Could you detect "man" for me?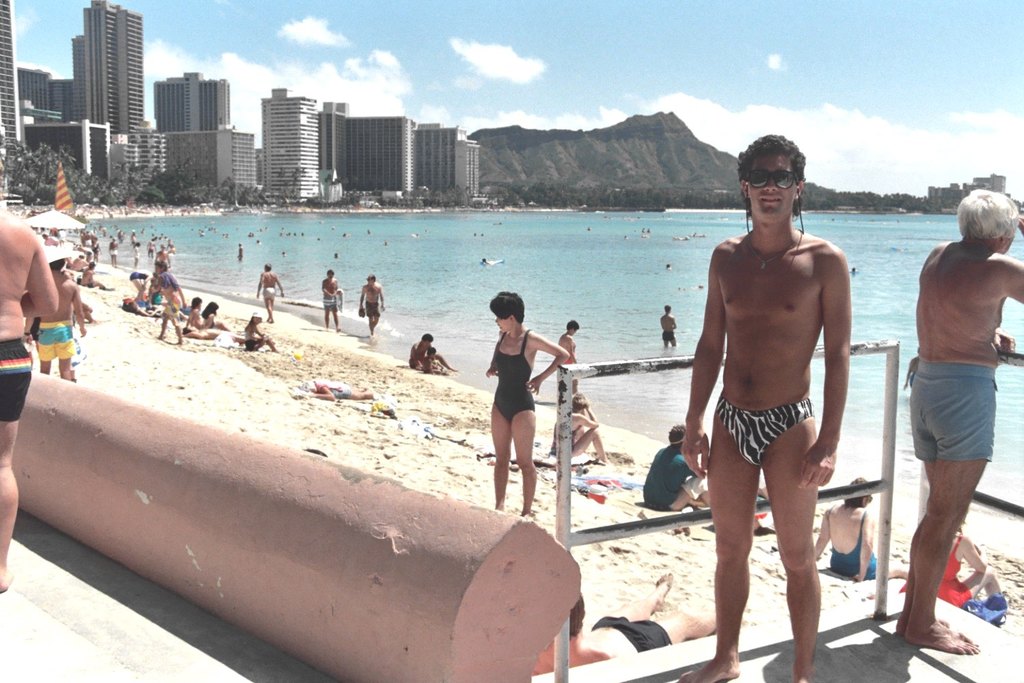
Detection result: locate(642, 424, 714, 523).
